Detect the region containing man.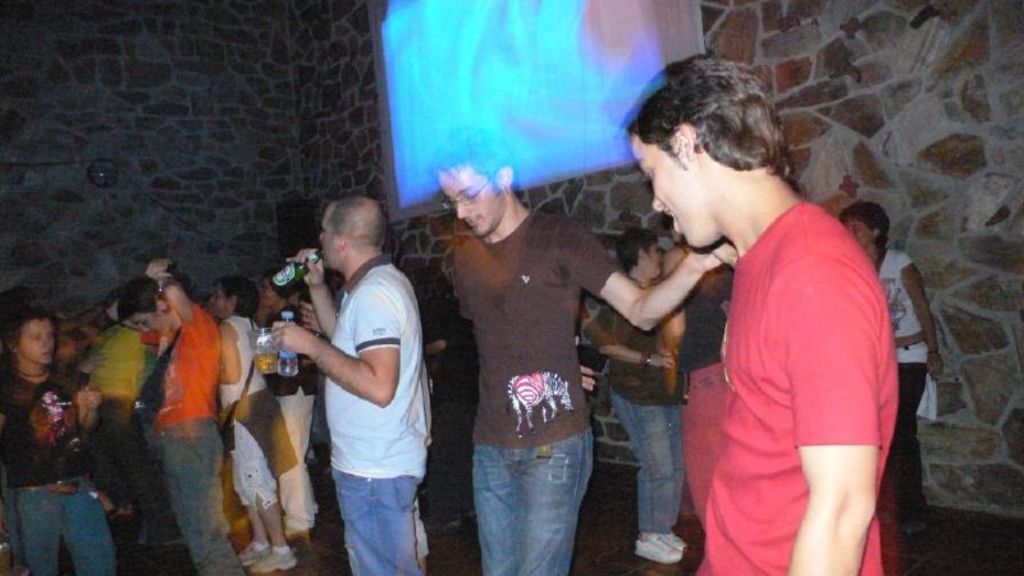
270 168 434 575.
